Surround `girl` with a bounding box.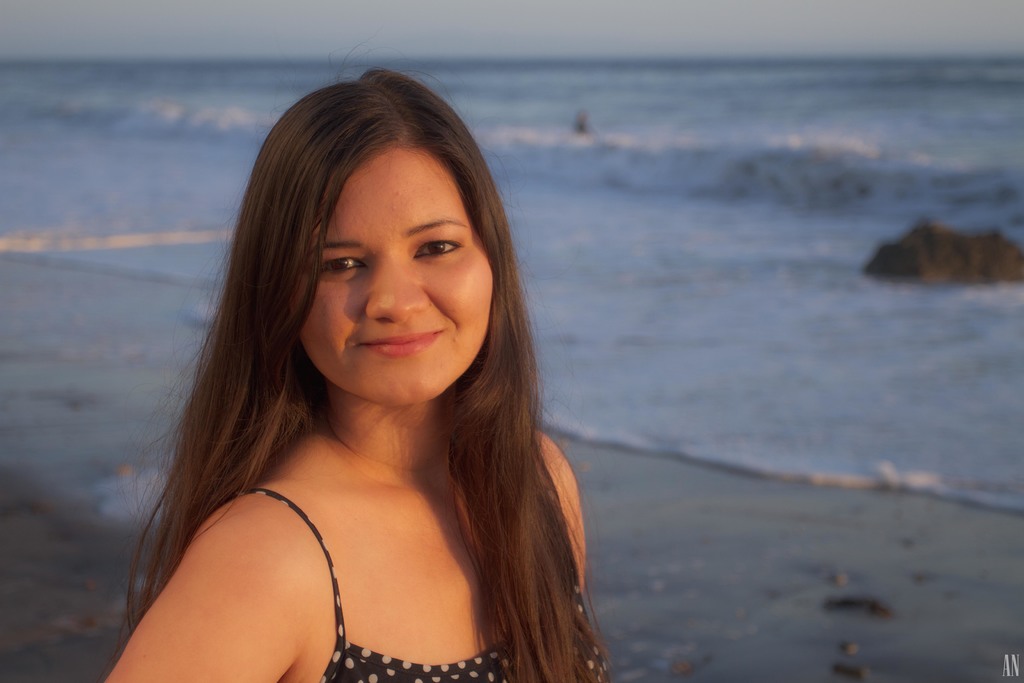
[88,67,657,675].
